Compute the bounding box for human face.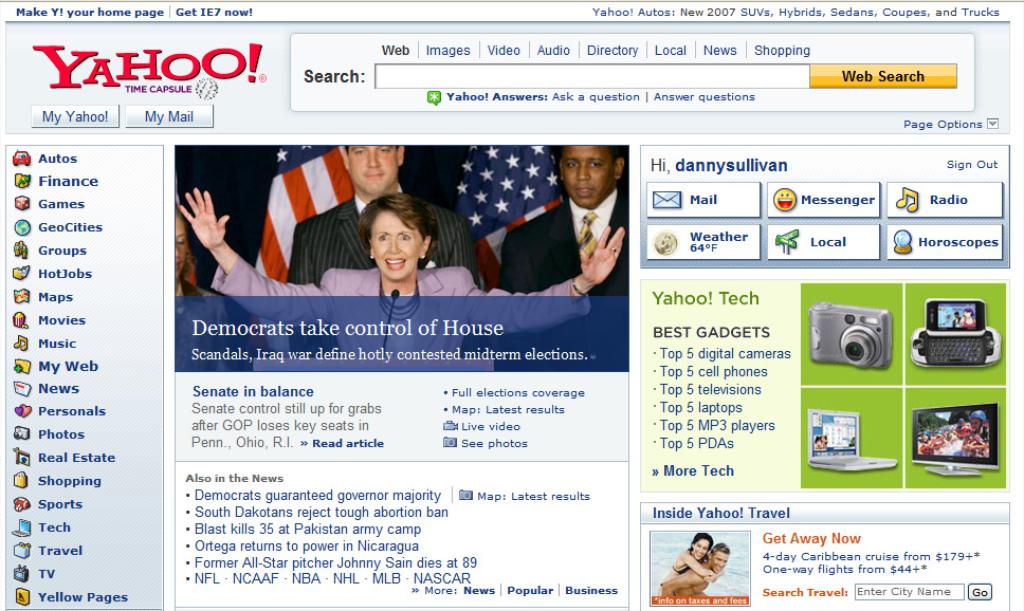
crop(345, 143, 391, 188).
